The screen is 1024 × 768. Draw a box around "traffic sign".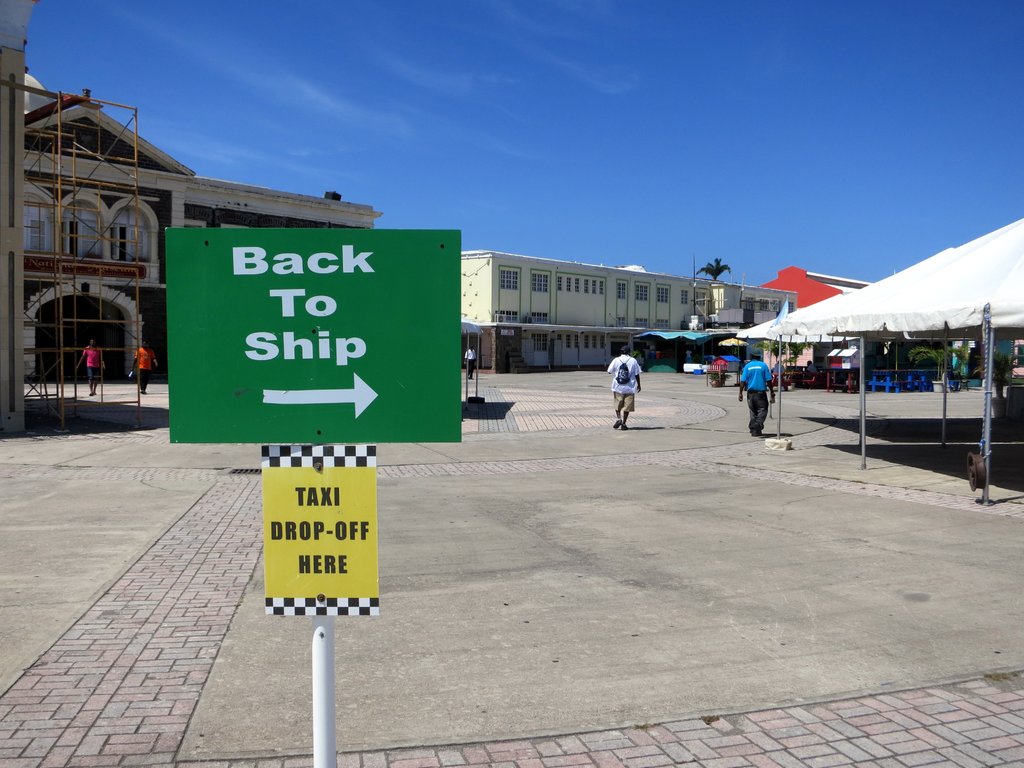
257:445:382:618.
